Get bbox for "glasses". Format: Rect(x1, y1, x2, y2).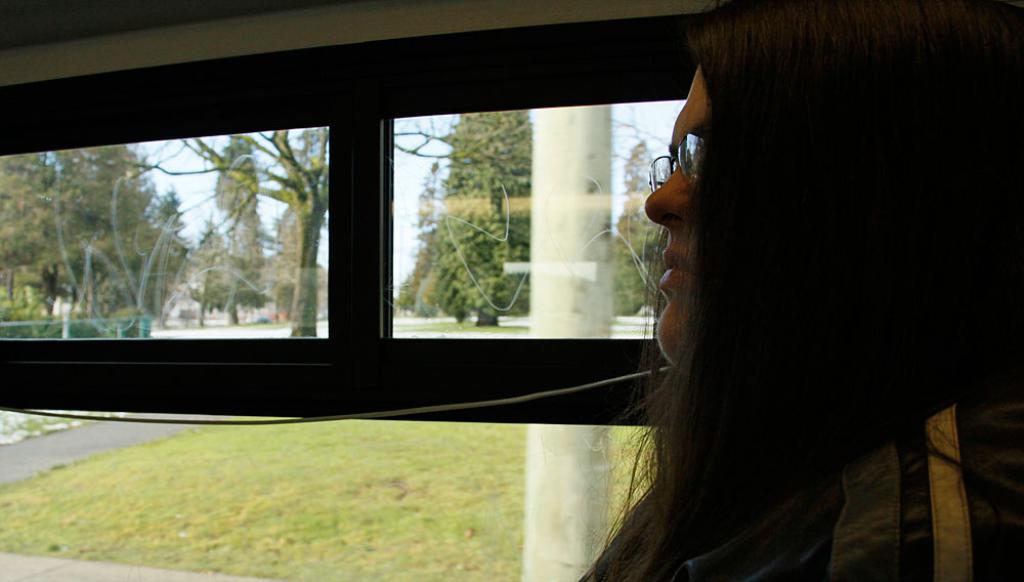
Rect(651, 127, 732, 177).
